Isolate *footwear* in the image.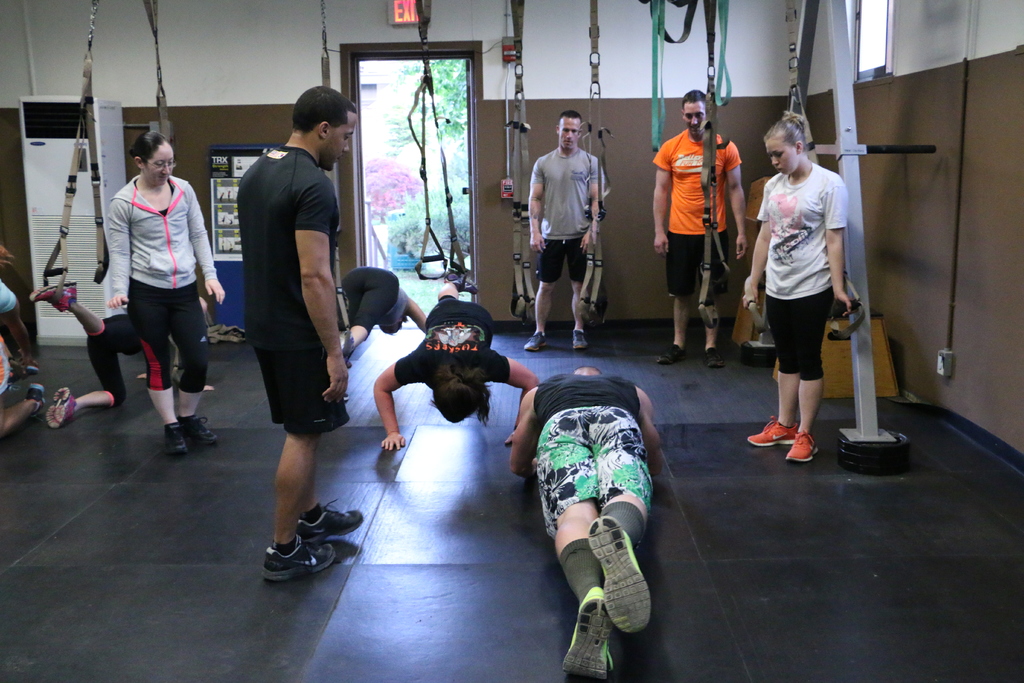
Isolated region: <box>657,339,688,368</box>.
